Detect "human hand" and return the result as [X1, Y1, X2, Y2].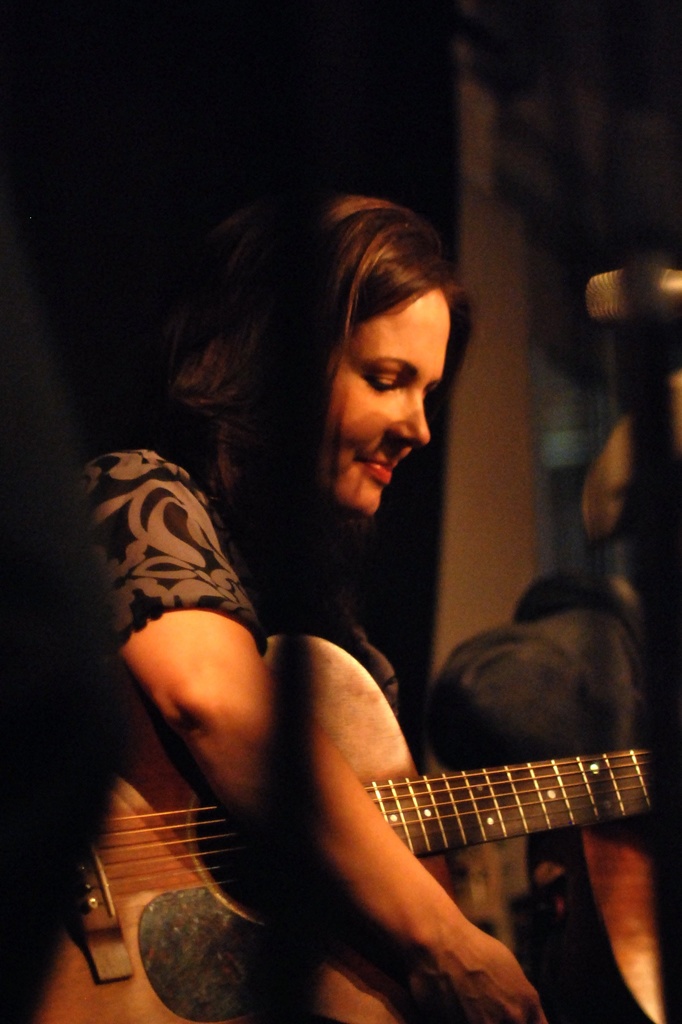
[426, 941, 546, 1023].
